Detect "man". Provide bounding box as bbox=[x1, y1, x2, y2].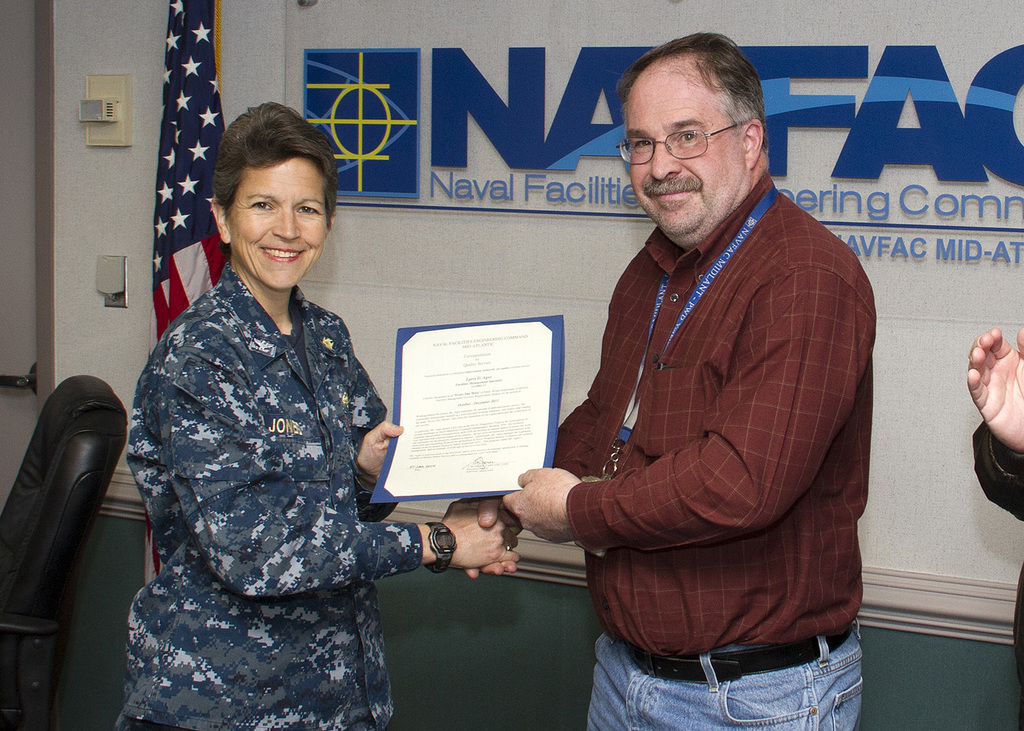
bbox=[440, 28, 878, 730].
